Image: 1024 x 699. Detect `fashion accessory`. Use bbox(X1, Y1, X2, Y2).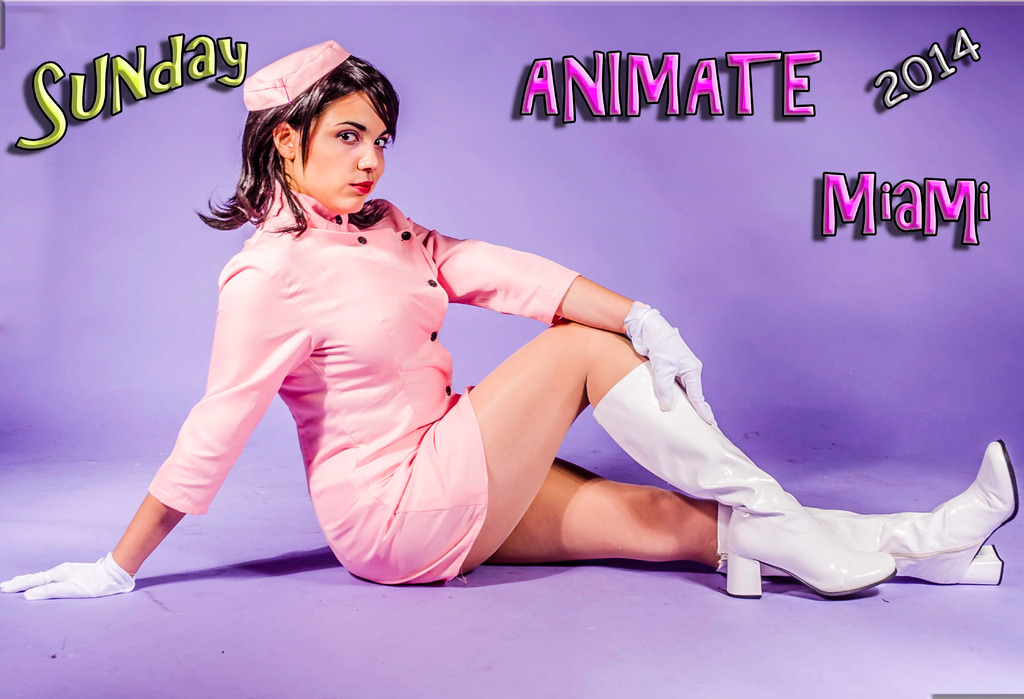
bbox(624, 296, 711, 422).
